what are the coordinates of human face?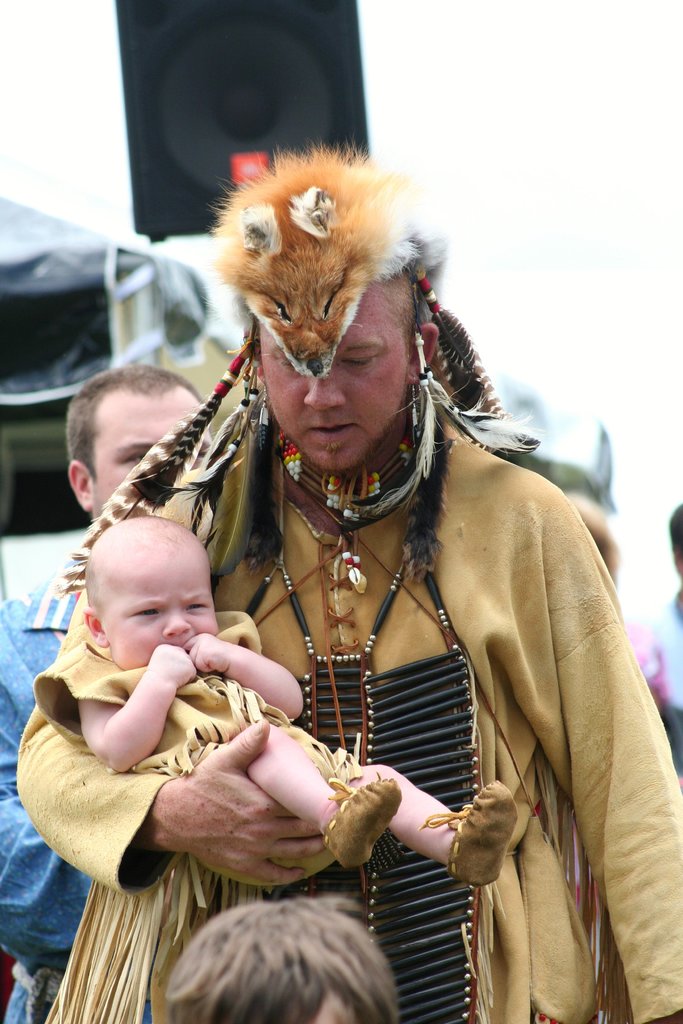
83:388:204:510.
